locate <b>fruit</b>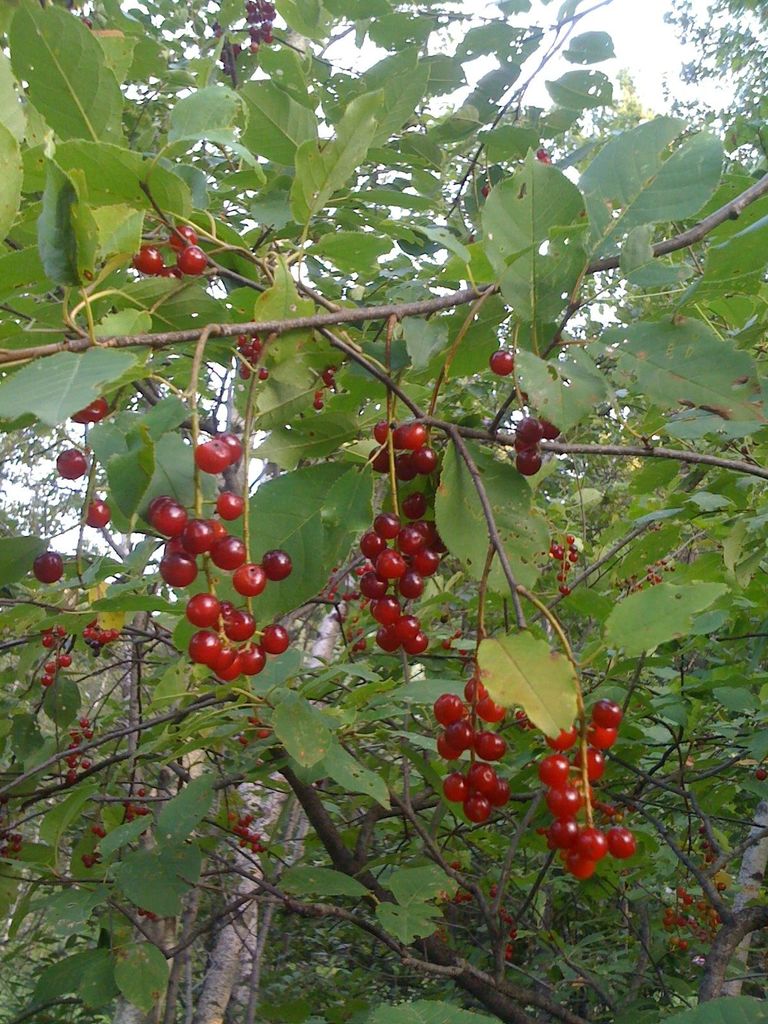
215,491,246,522
